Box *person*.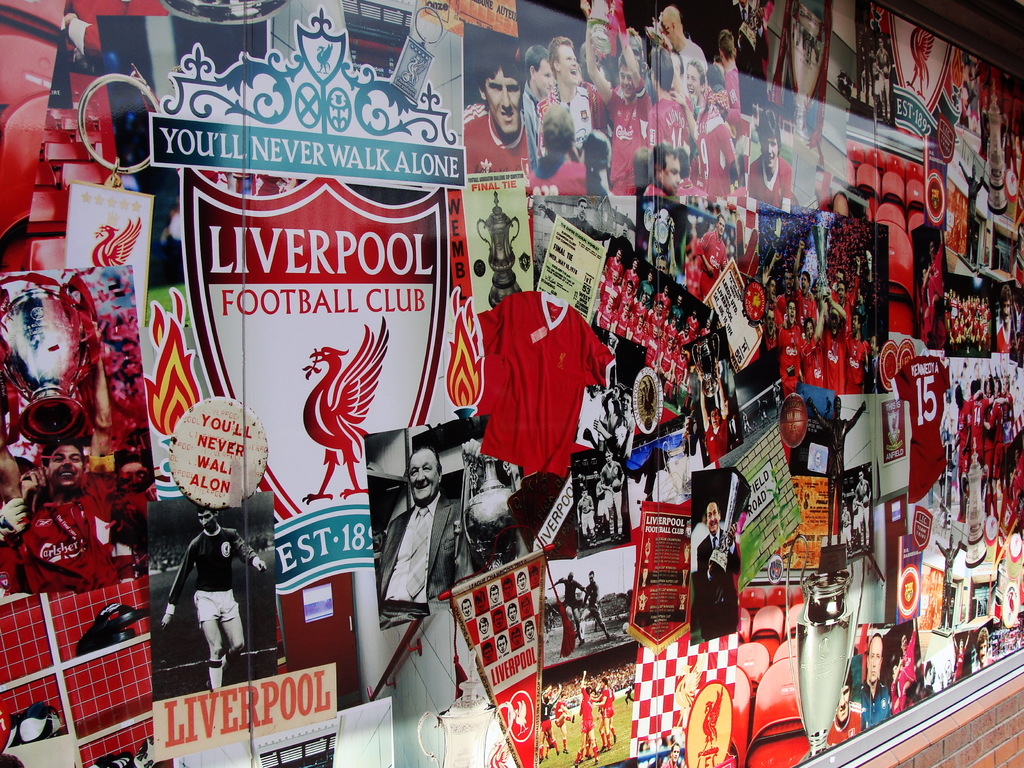
l=582, t=572, r=614, b=638.
